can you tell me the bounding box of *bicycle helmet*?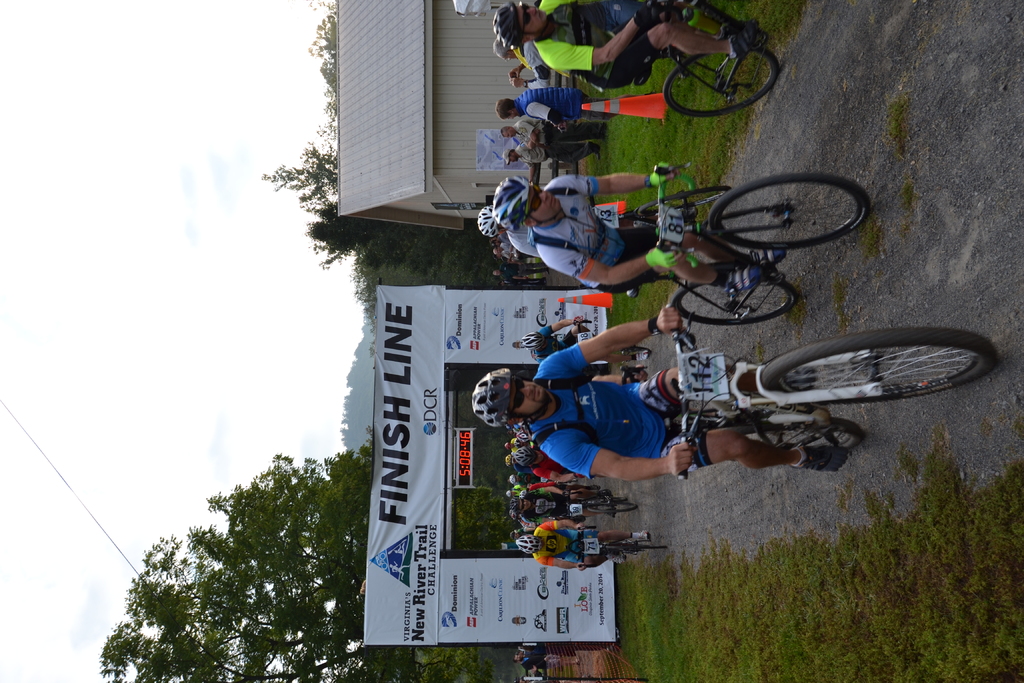
[468,363,507,431].
